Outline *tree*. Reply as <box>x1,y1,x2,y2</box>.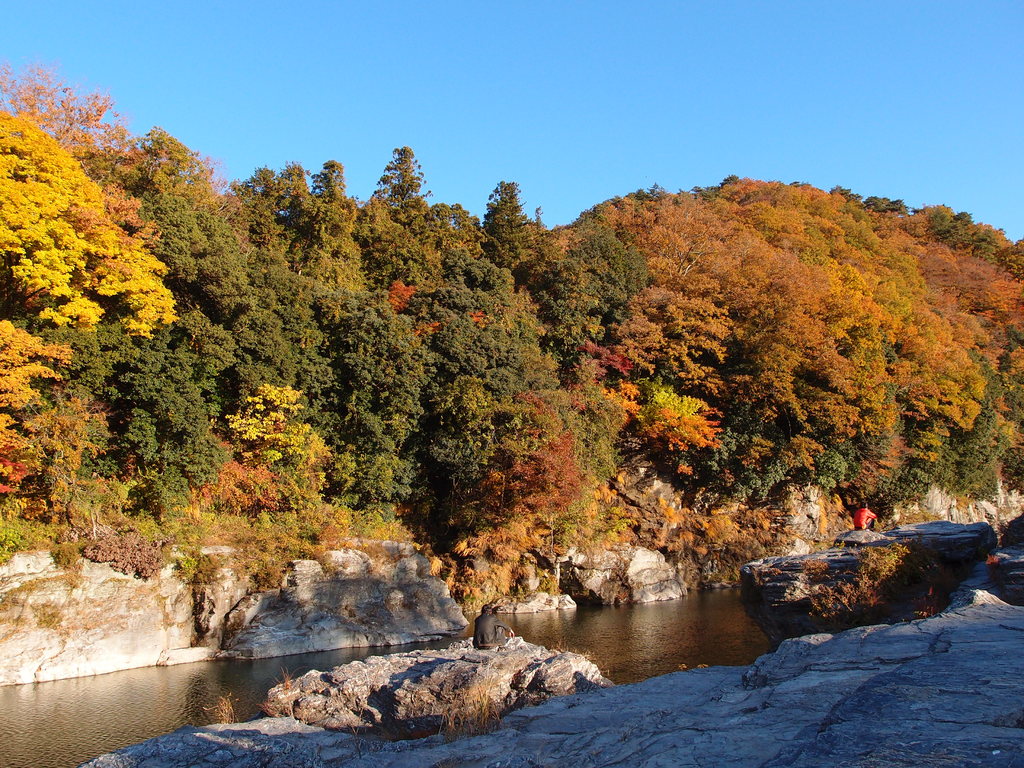
<box>784,538,944,630</box>.
